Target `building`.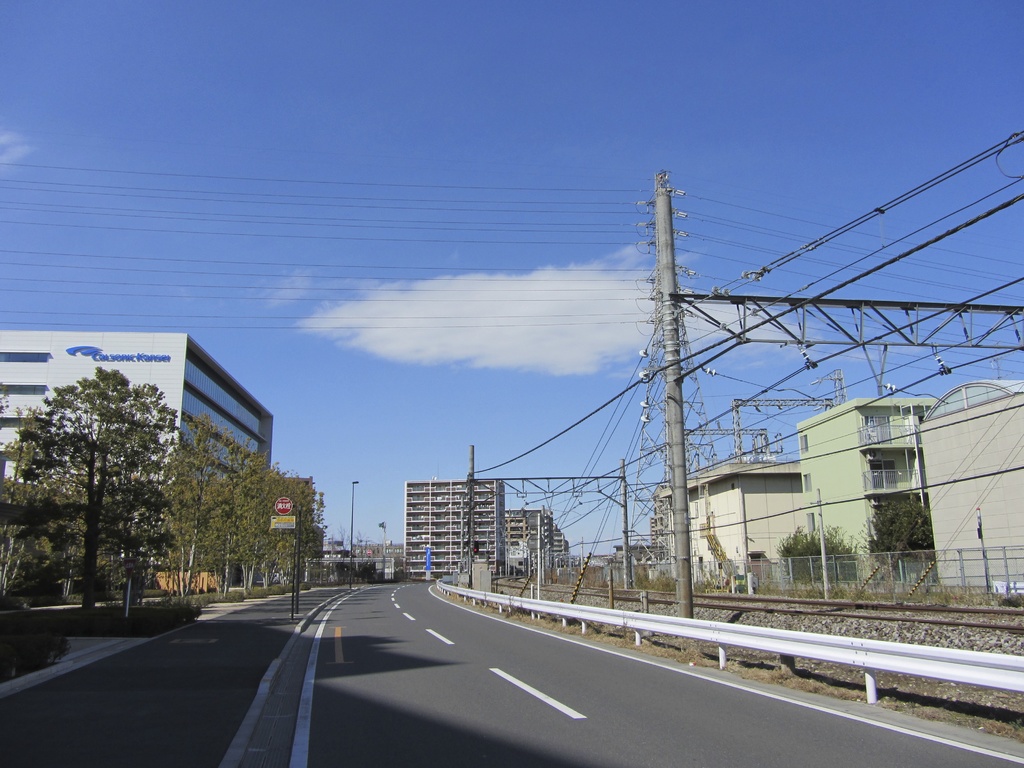
Target region: select_region(280, 477, 320, 535).
